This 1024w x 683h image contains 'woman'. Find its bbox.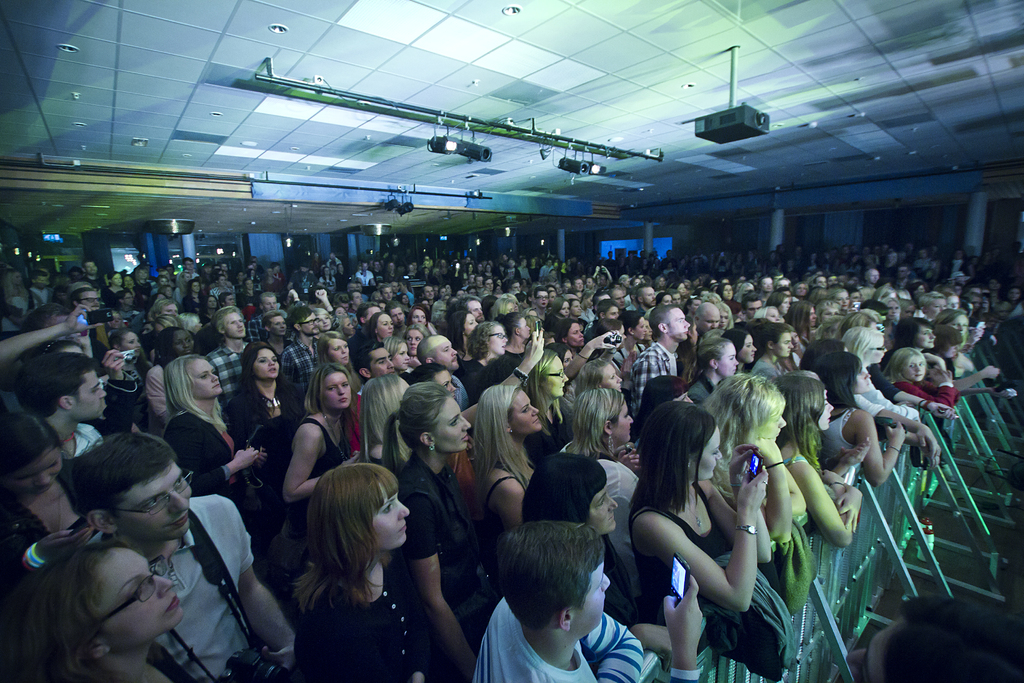
pyautogui.locateOnScreen(639, 388, 779, 675).
